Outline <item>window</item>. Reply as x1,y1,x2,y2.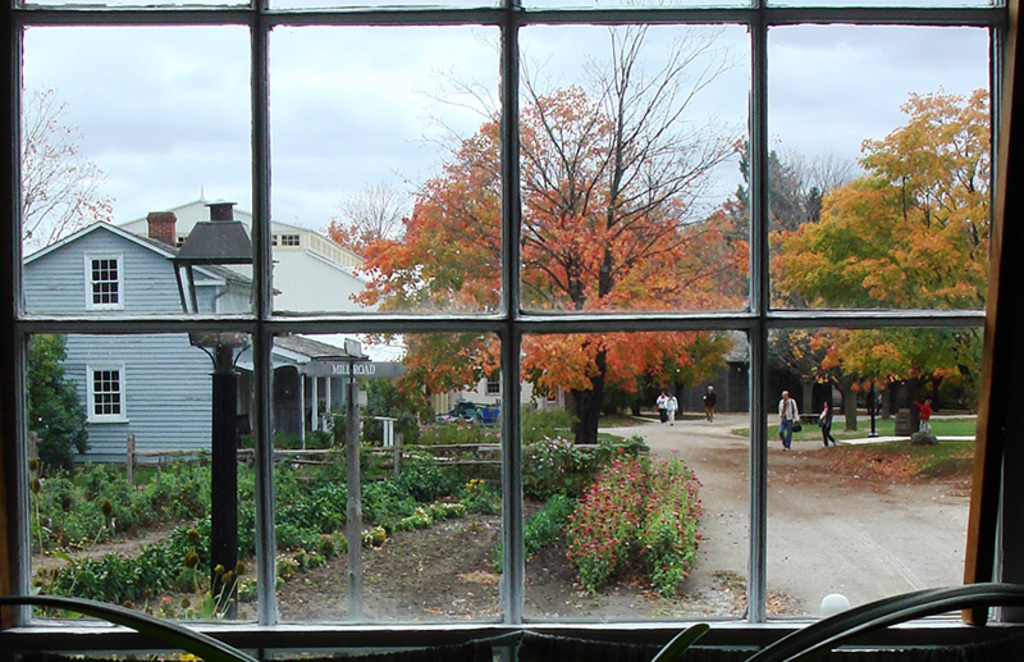
486,369,504,396.
